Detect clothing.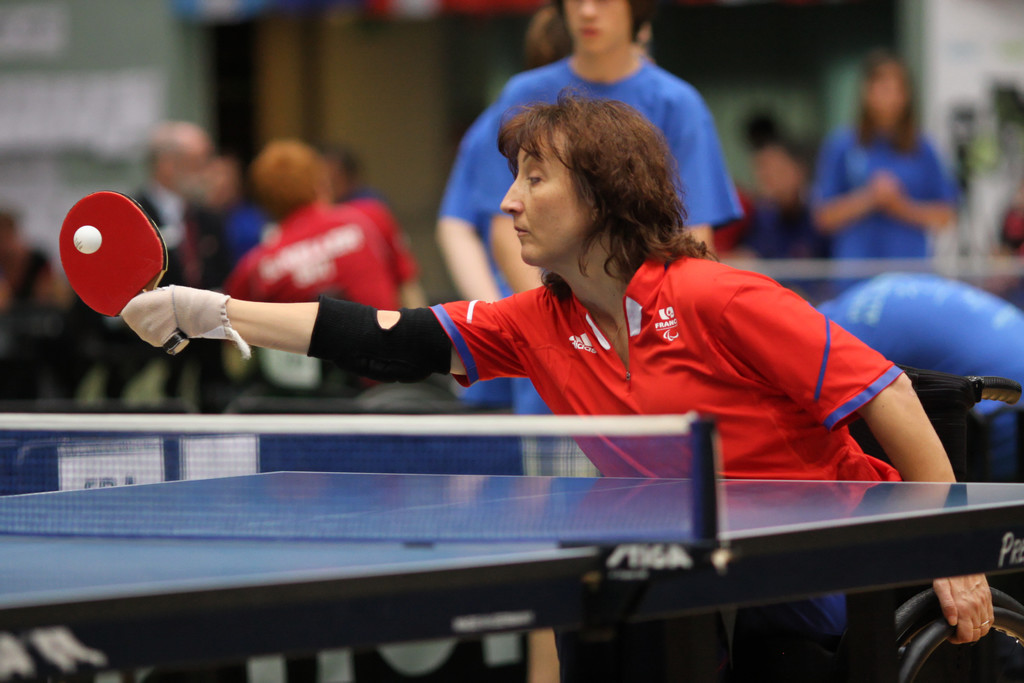
Detected at 303:229:913:682.
